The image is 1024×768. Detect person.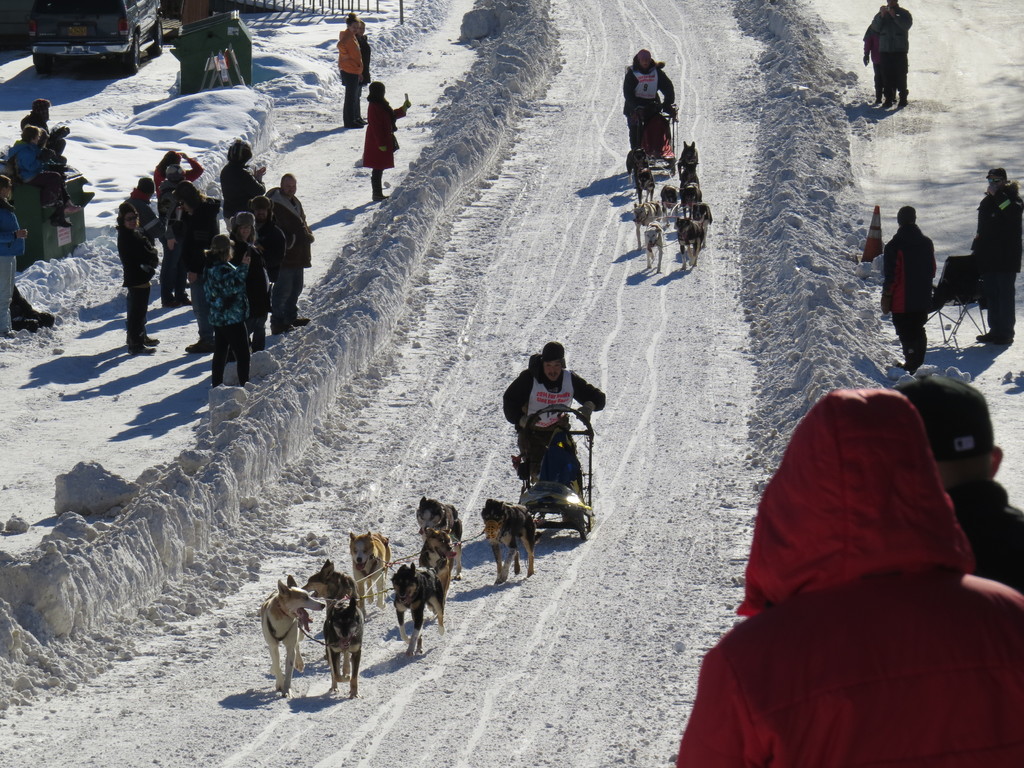
Detection: (left=506, top=342, right=605, bottom=495).
